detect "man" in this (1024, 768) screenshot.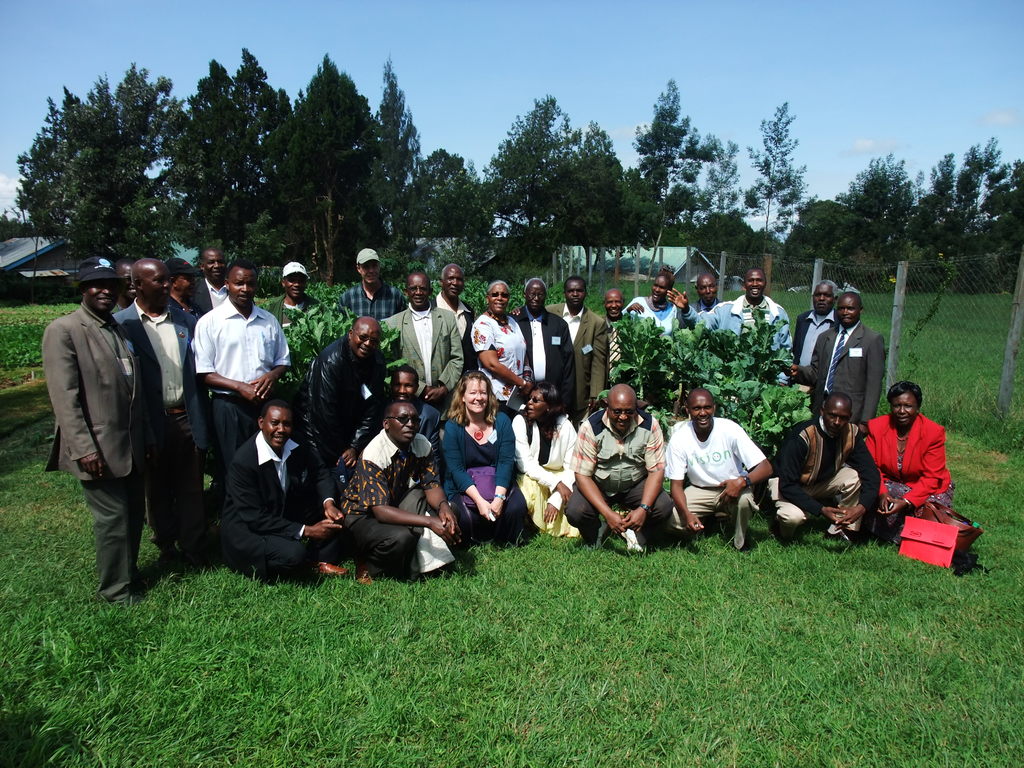
Detection: 262,257,320,335.
